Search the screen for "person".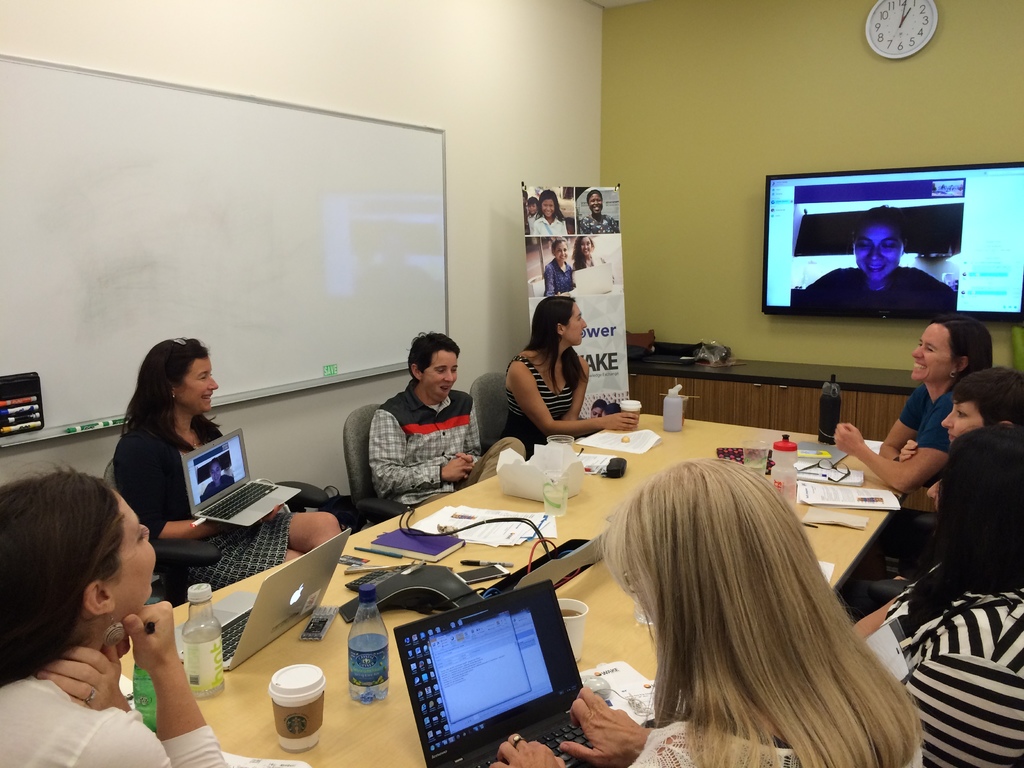
Found at [x1=575, y1=233, x2=606, y2=265].
